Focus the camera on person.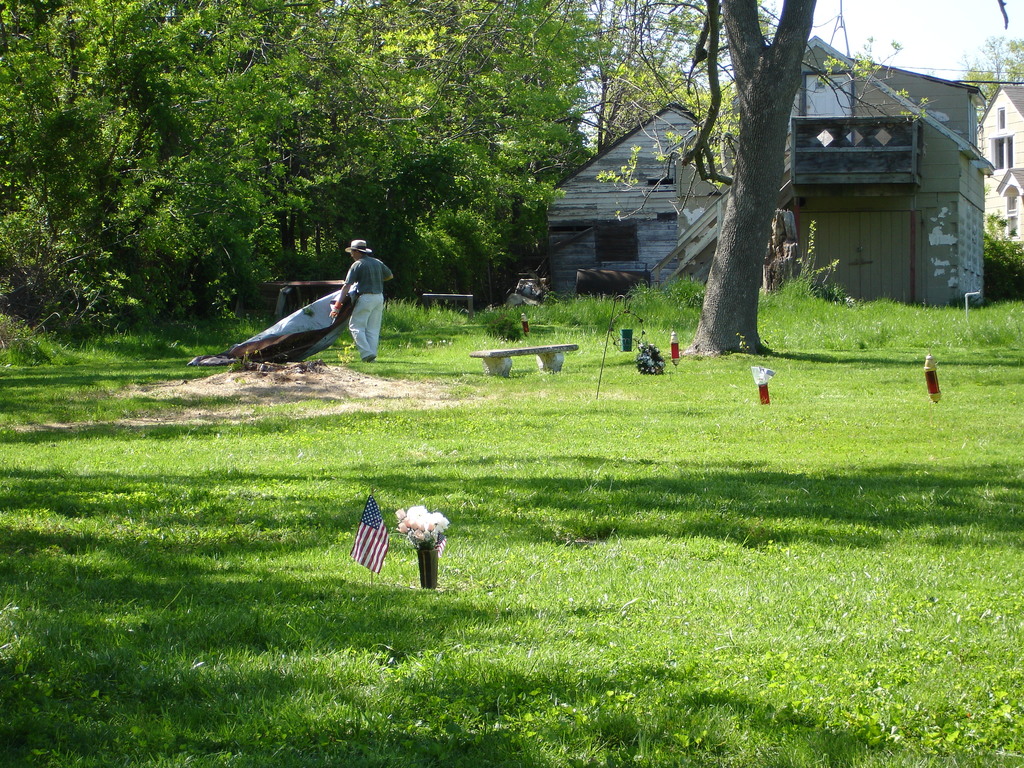
Focus region: region(326, 239, 396, 364).
